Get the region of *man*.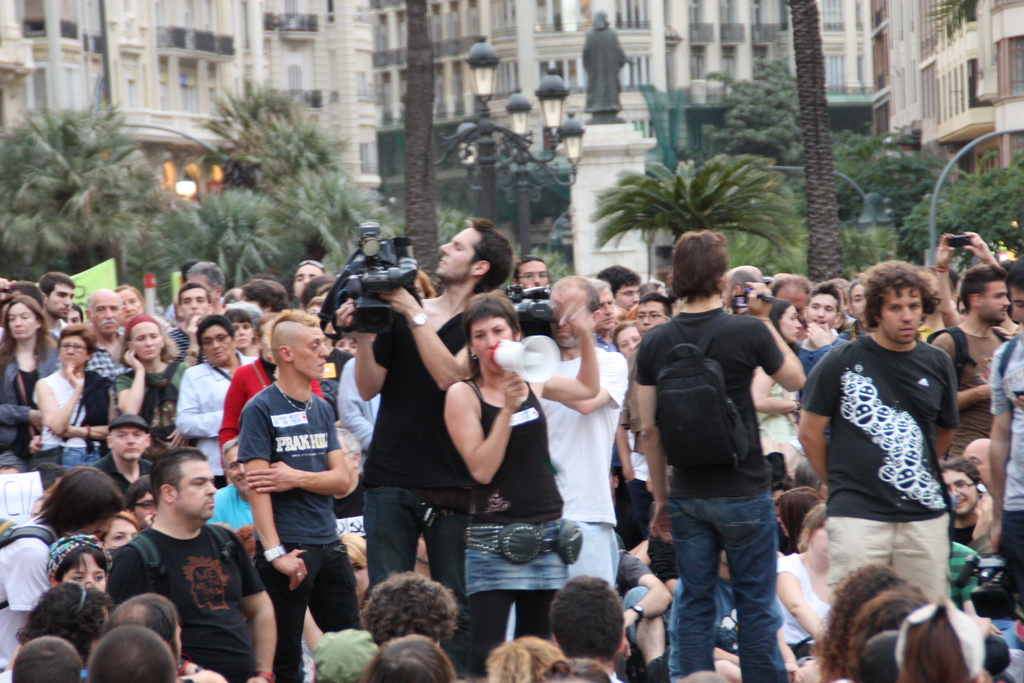
797,262,961,610.
